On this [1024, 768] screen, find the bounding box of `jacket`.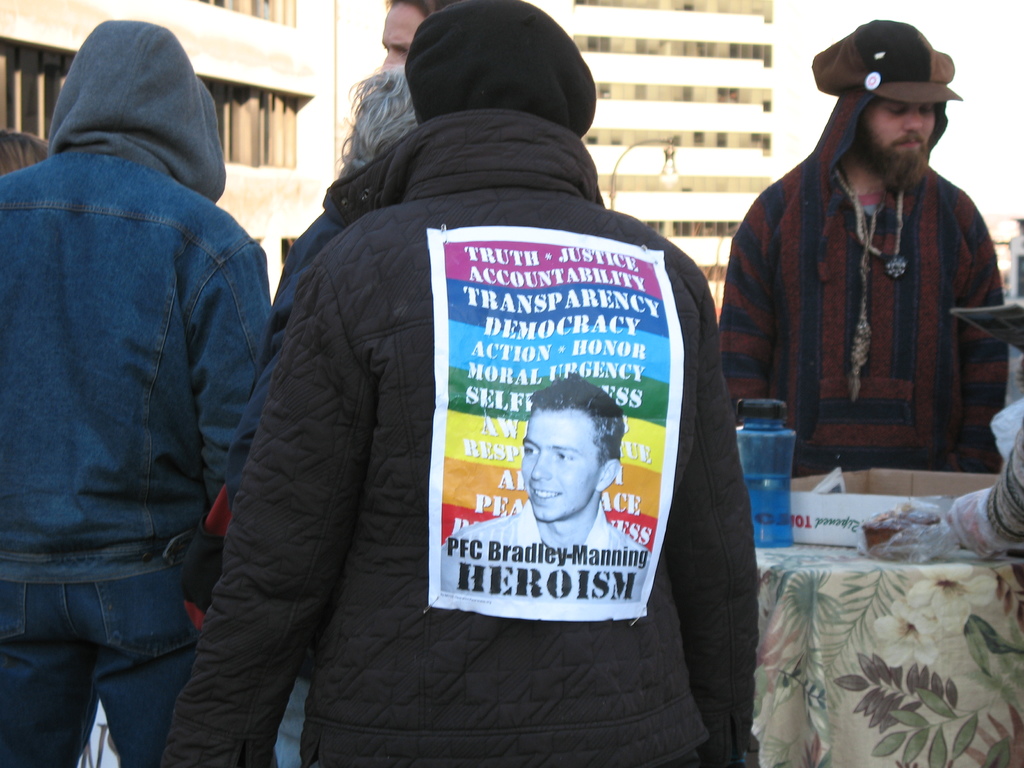
Bounding box: [x1=718, y1=86, x2=1009, y2=470].
